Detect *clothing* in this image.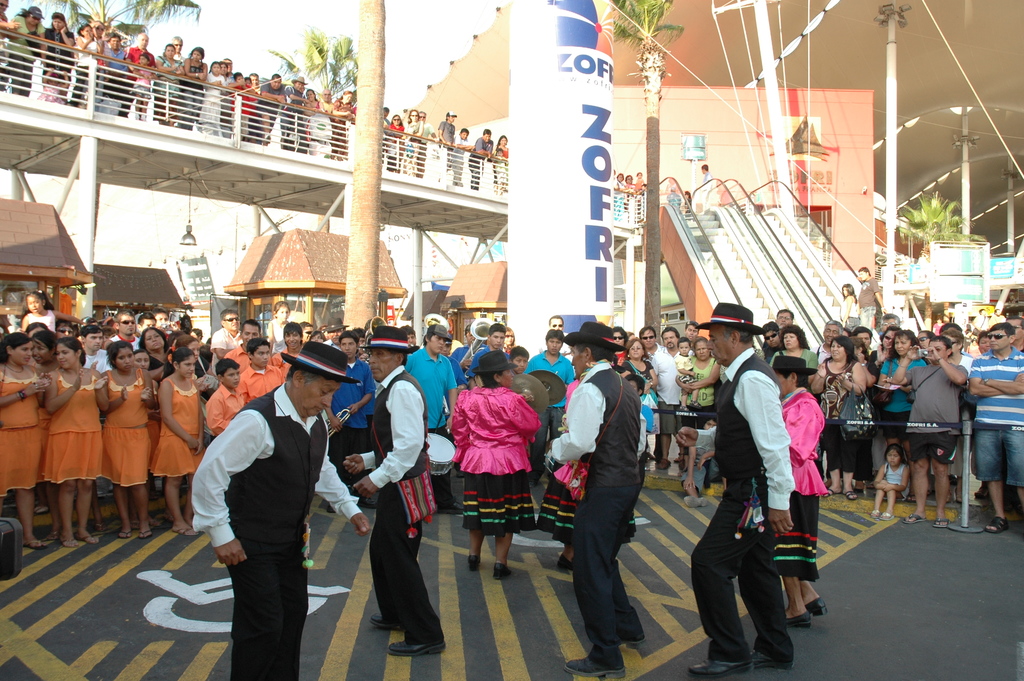
Detection: crop(906, 361, 968, 469).
